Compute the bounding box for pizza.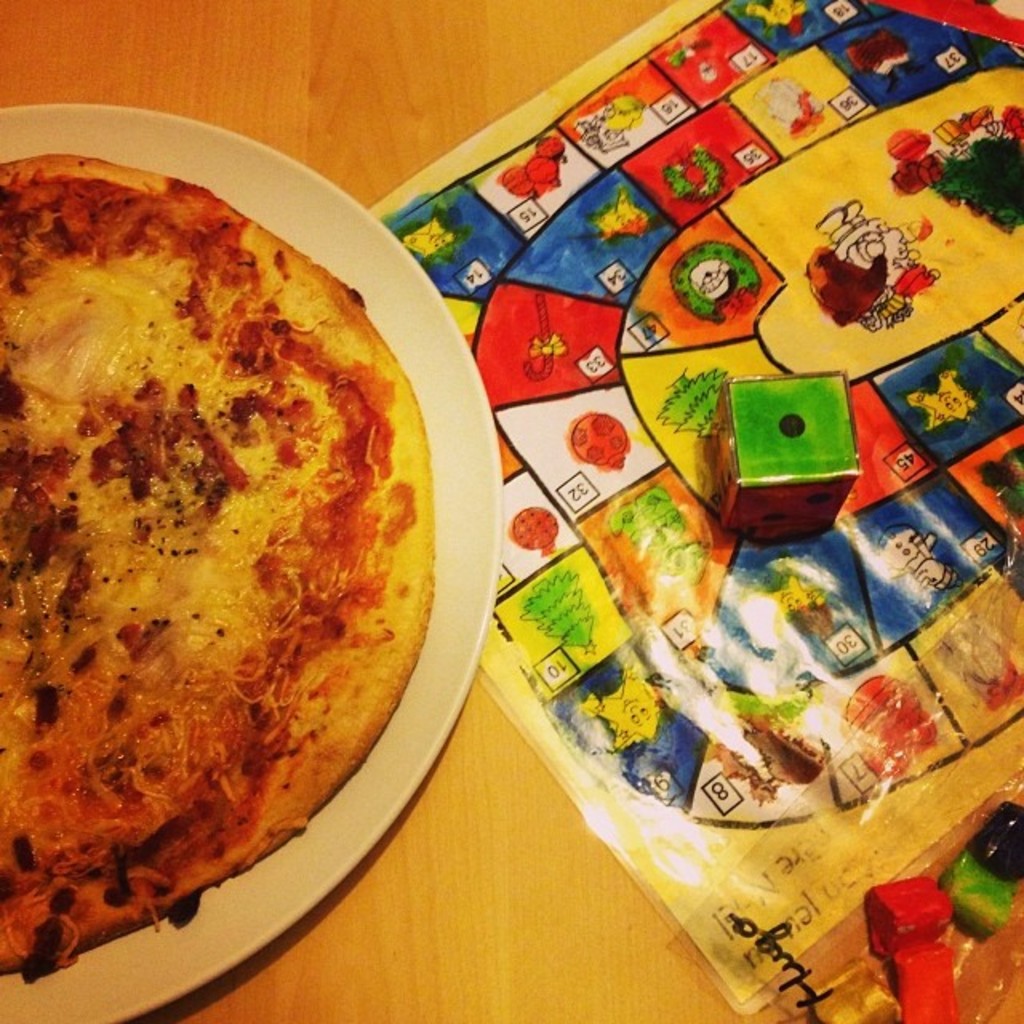
<region>0, 157, 440, 979</region>.
